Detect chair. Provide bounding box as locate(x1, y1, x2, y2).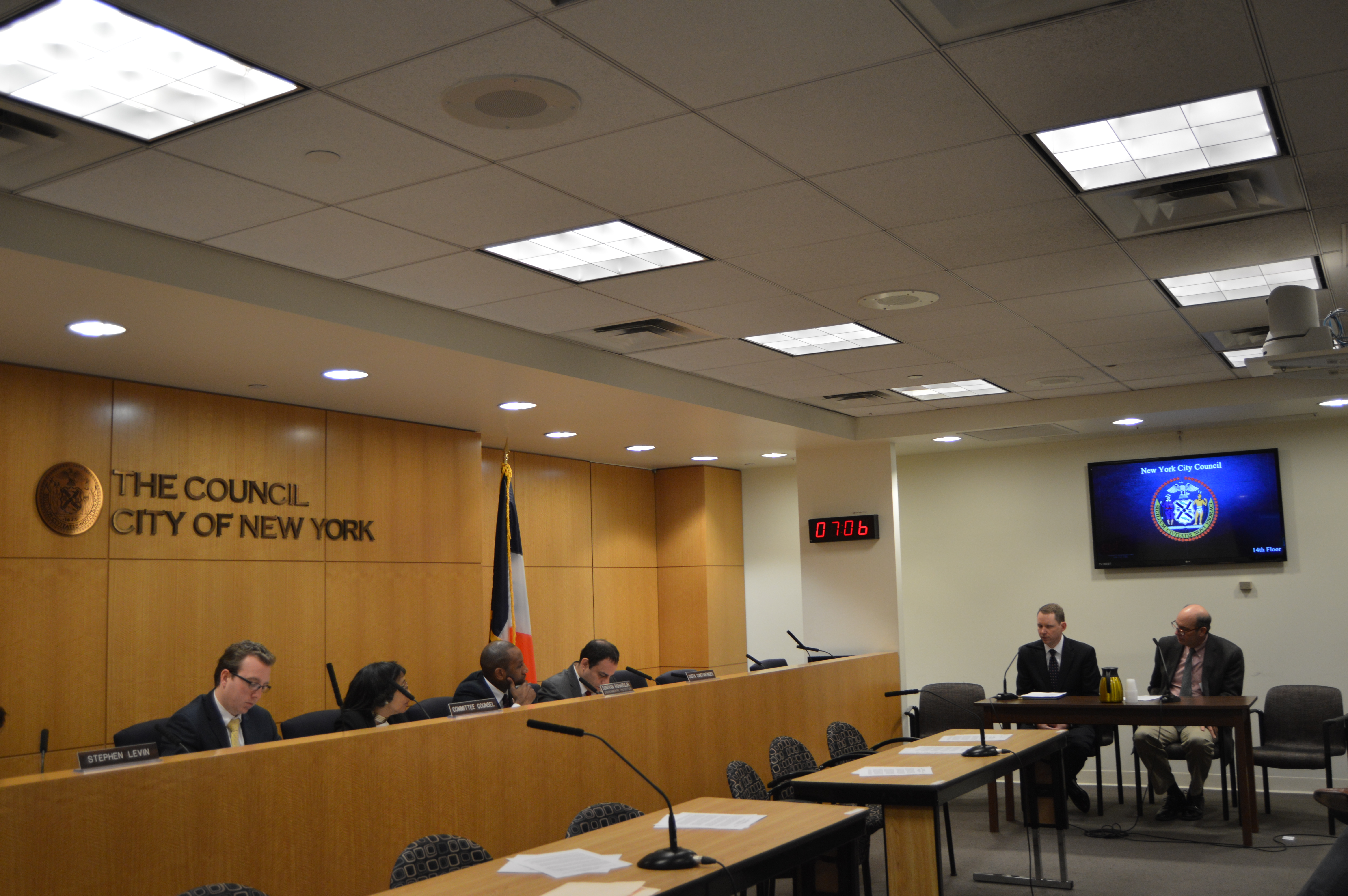
locate(88, 185, 110, 196).
